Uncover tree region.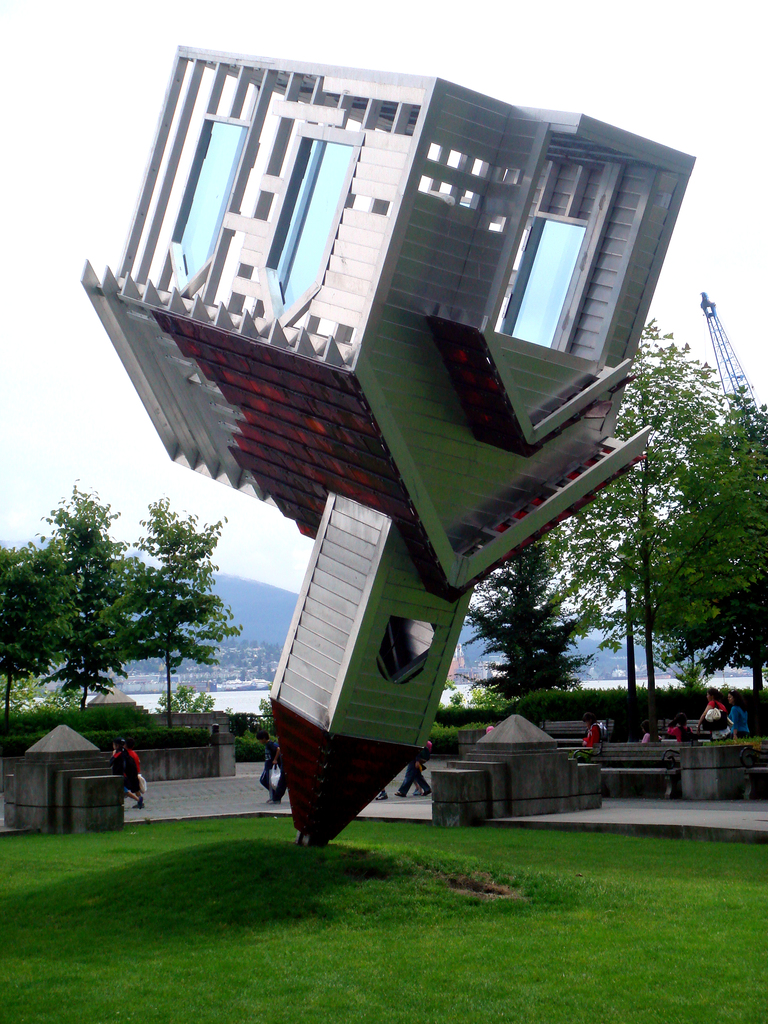
Uncovered: (x1=572, y1=315, x2=767, y2=696).
